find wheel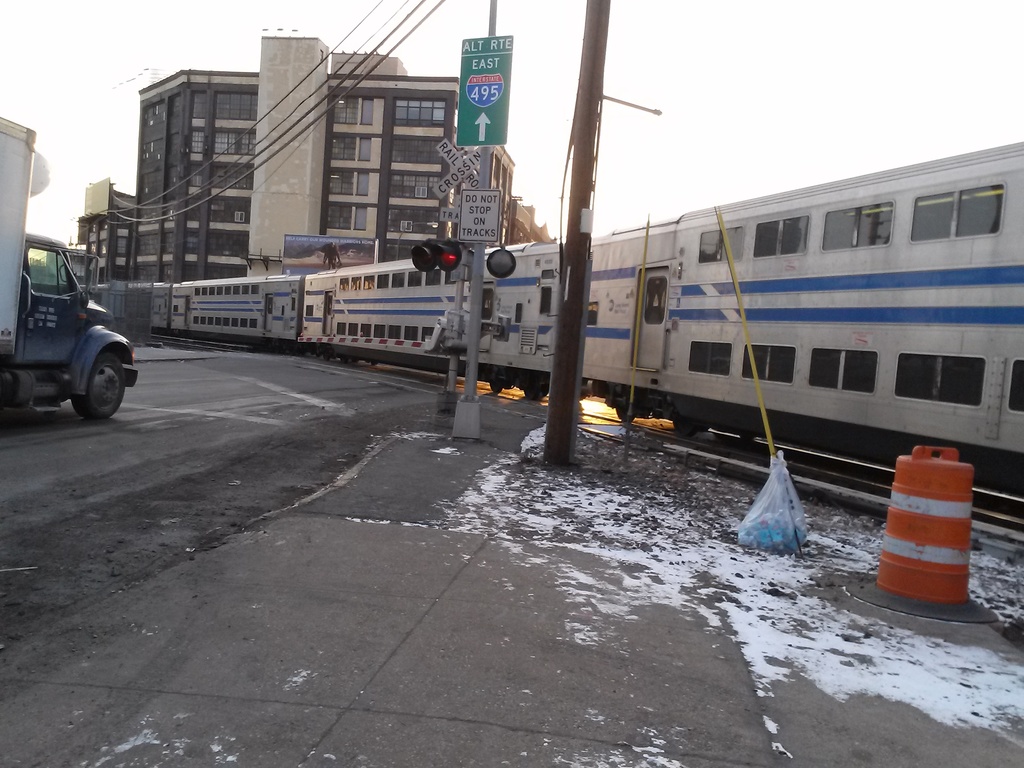
(left=70, top=354, right=126, bottom=423)
